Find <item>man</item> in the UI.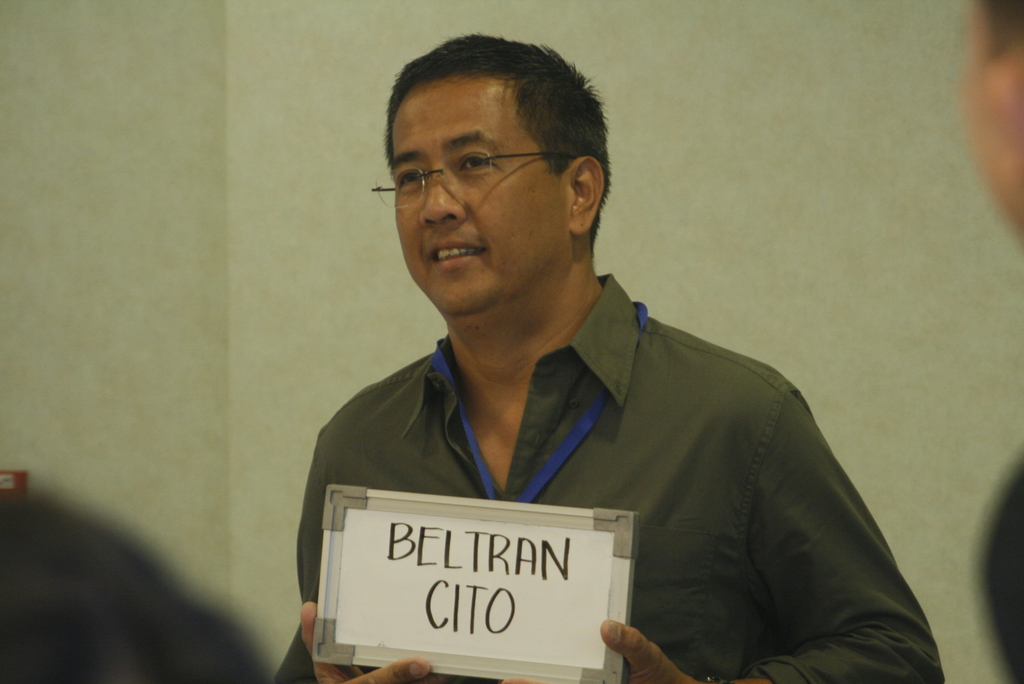
UI element at bbox=[266, 36, 939, 669].
